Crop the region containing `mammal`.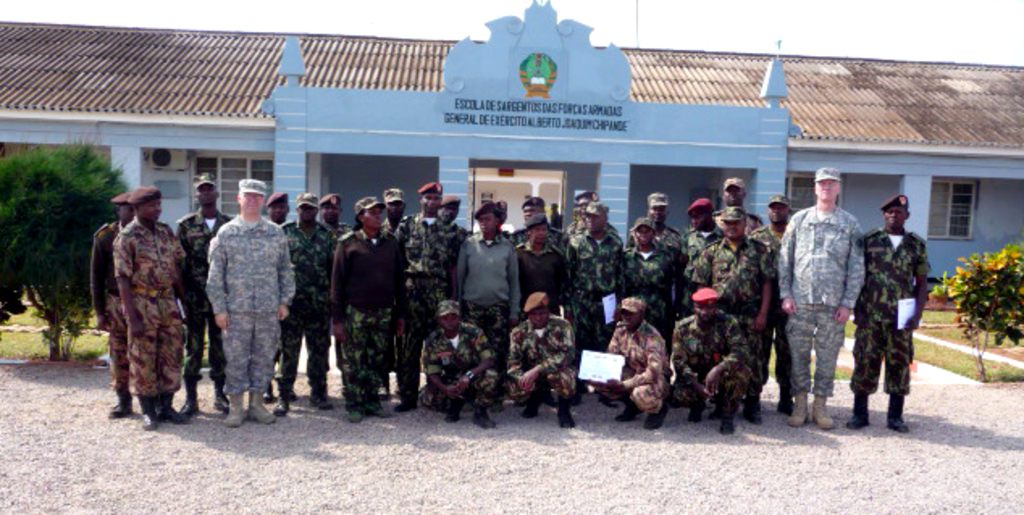
Crop region: pyautogui.locateOnScreen(443, 195, 467, 253).
